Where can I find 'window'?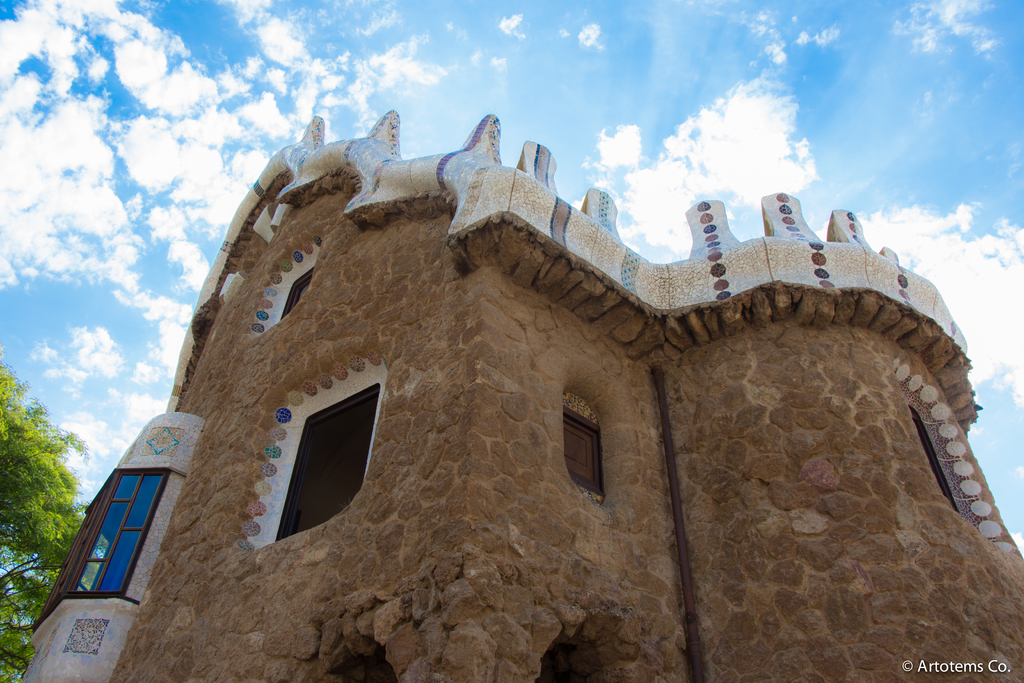
You can find it at box=[559, 389, 607, 504].
